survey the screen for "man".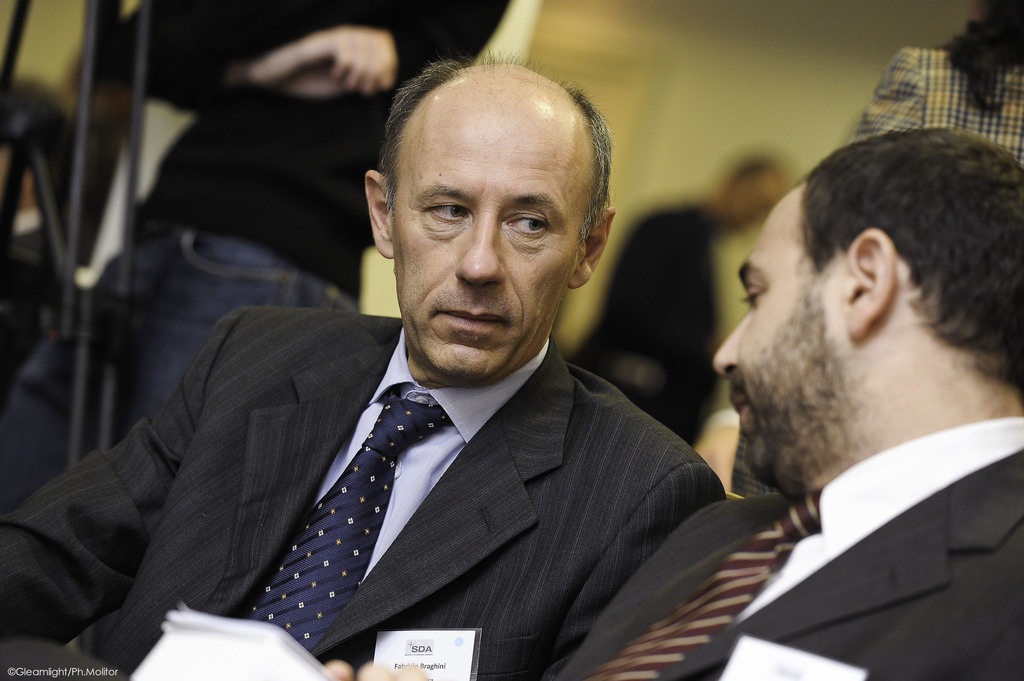
Survey found: 0/0/514/519.
